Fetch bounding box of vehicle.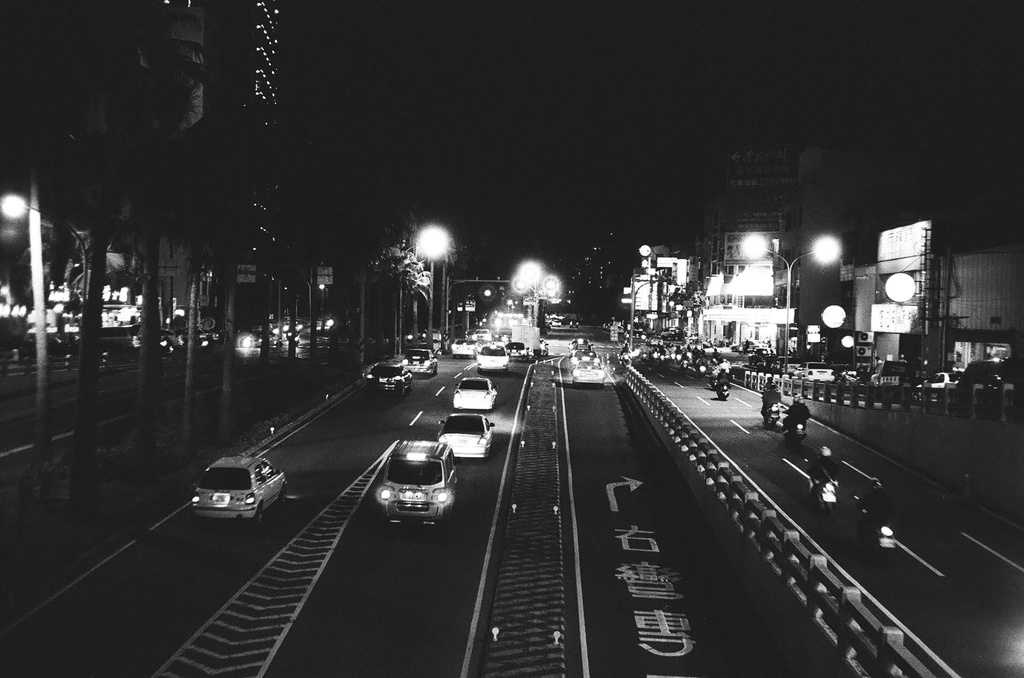
Bbox: [367,362,414,398].
